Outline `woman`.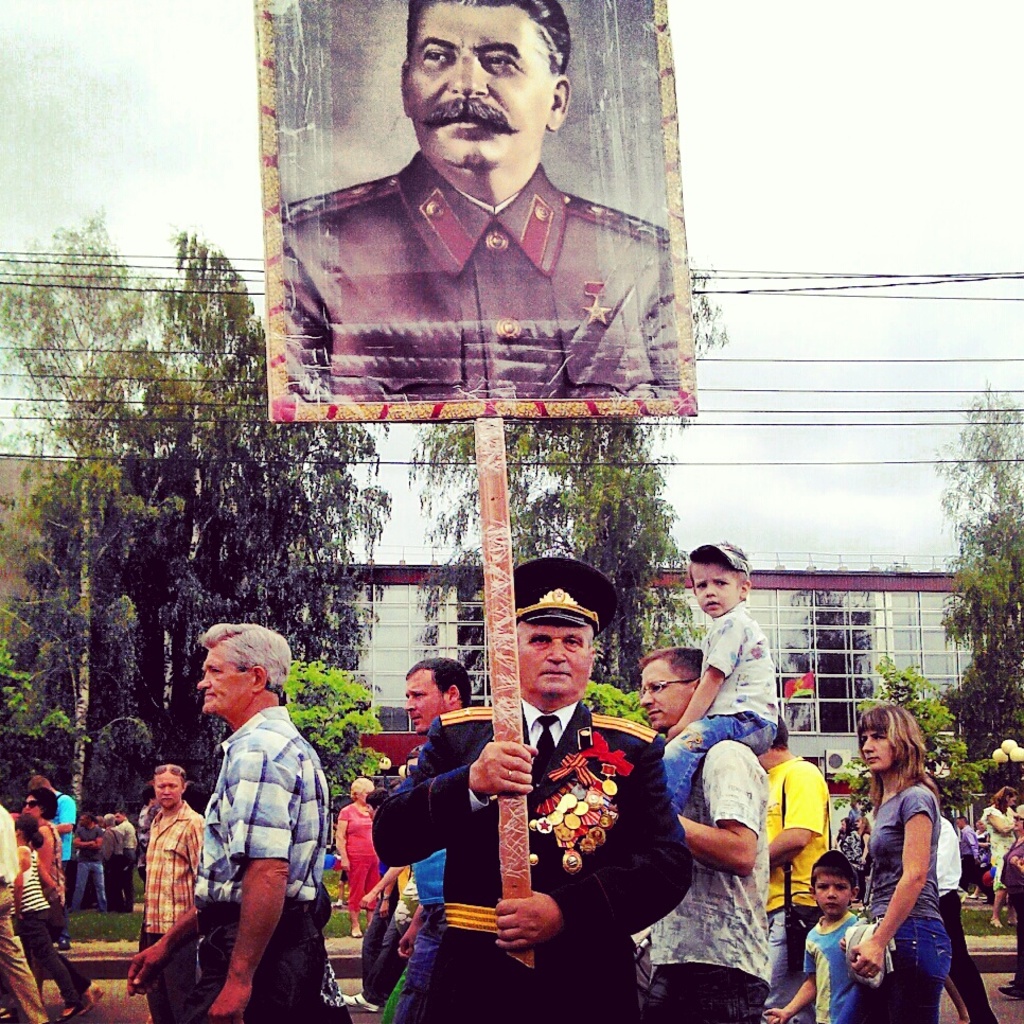
Outline: [854,695,996,1009].
